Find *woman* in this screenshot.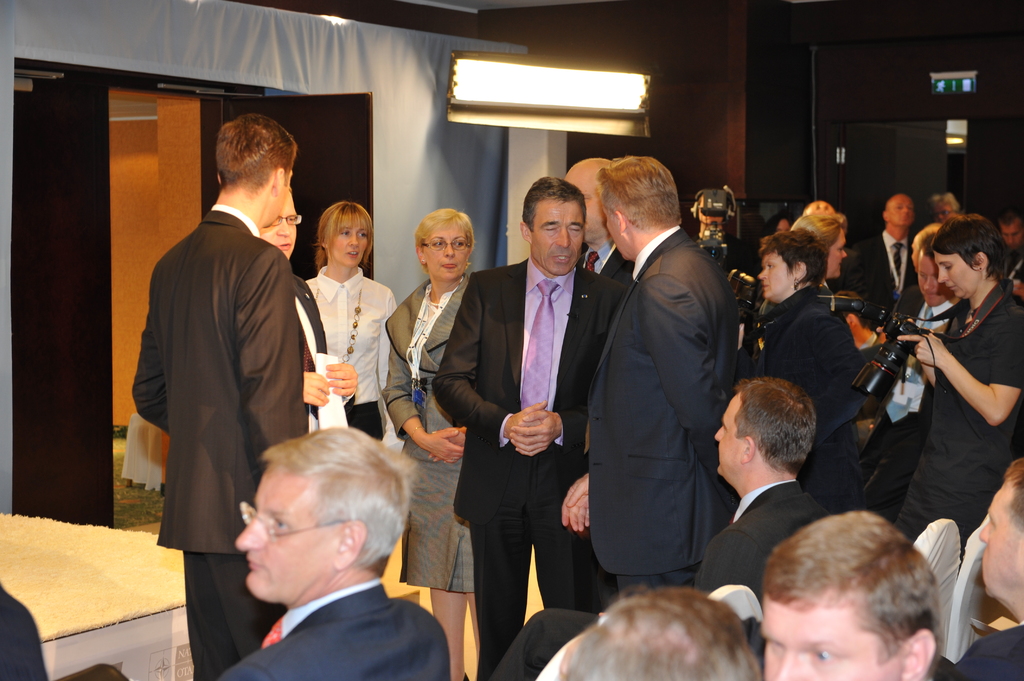
The bounding box for *woman* is (309,196,399,444).
